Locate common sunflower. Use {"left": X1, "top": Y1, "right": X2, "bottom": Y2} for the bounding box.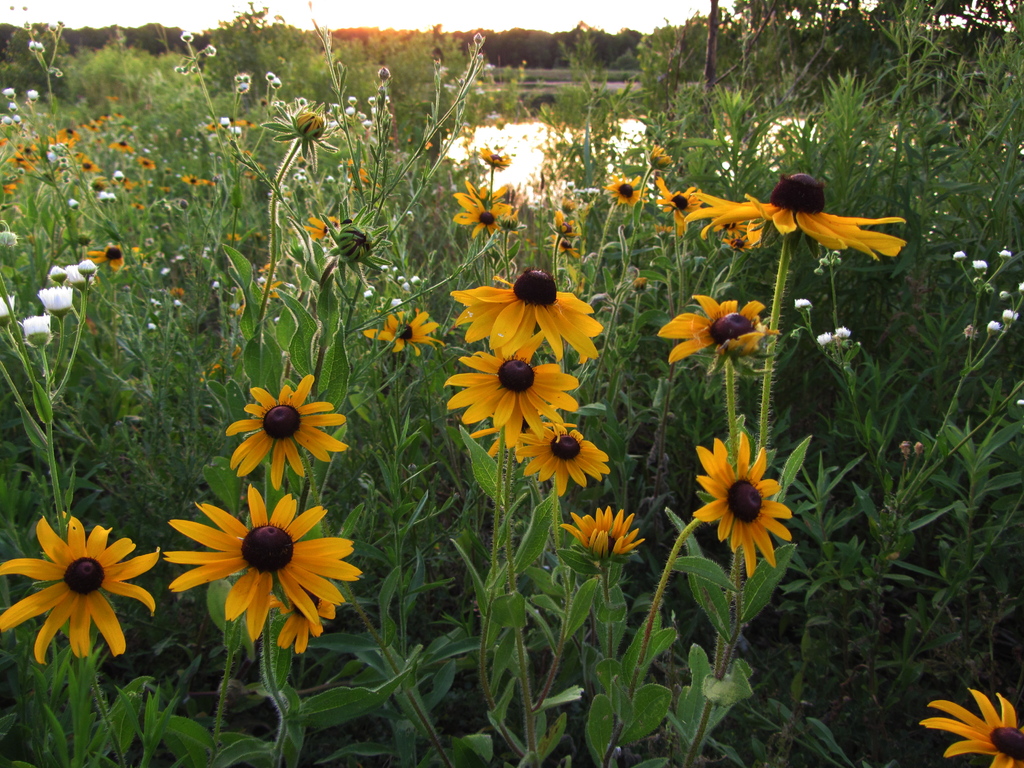
{"left": 458, "top": 179, "right": 511, "bottom": 237}.
